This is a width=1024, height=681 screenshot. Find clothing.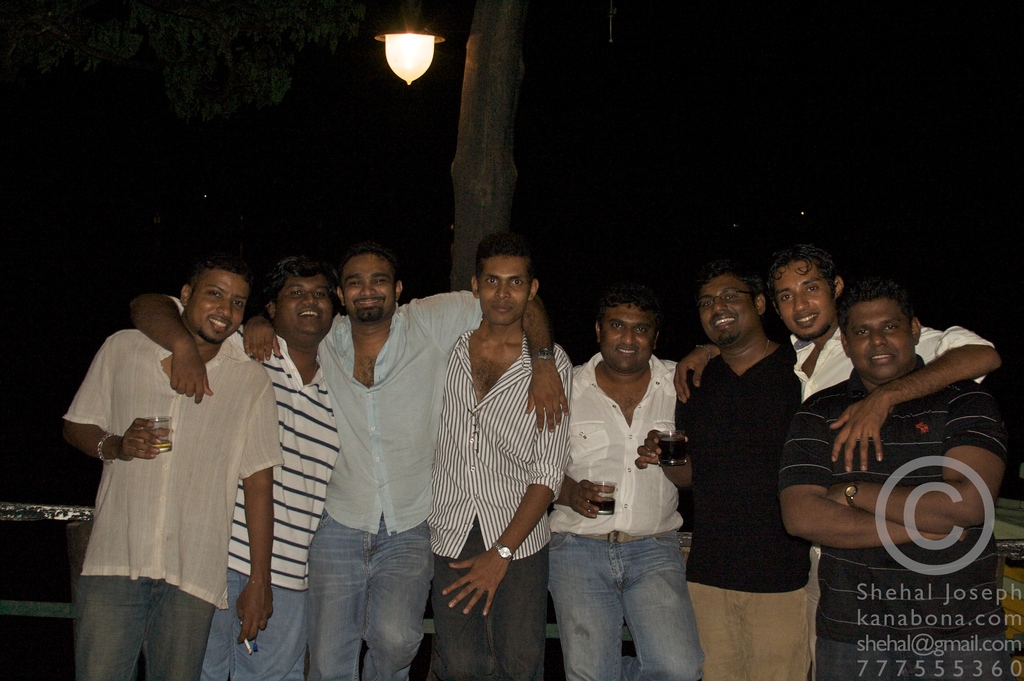
Bounding box: box(541, 349, 706, 680).
